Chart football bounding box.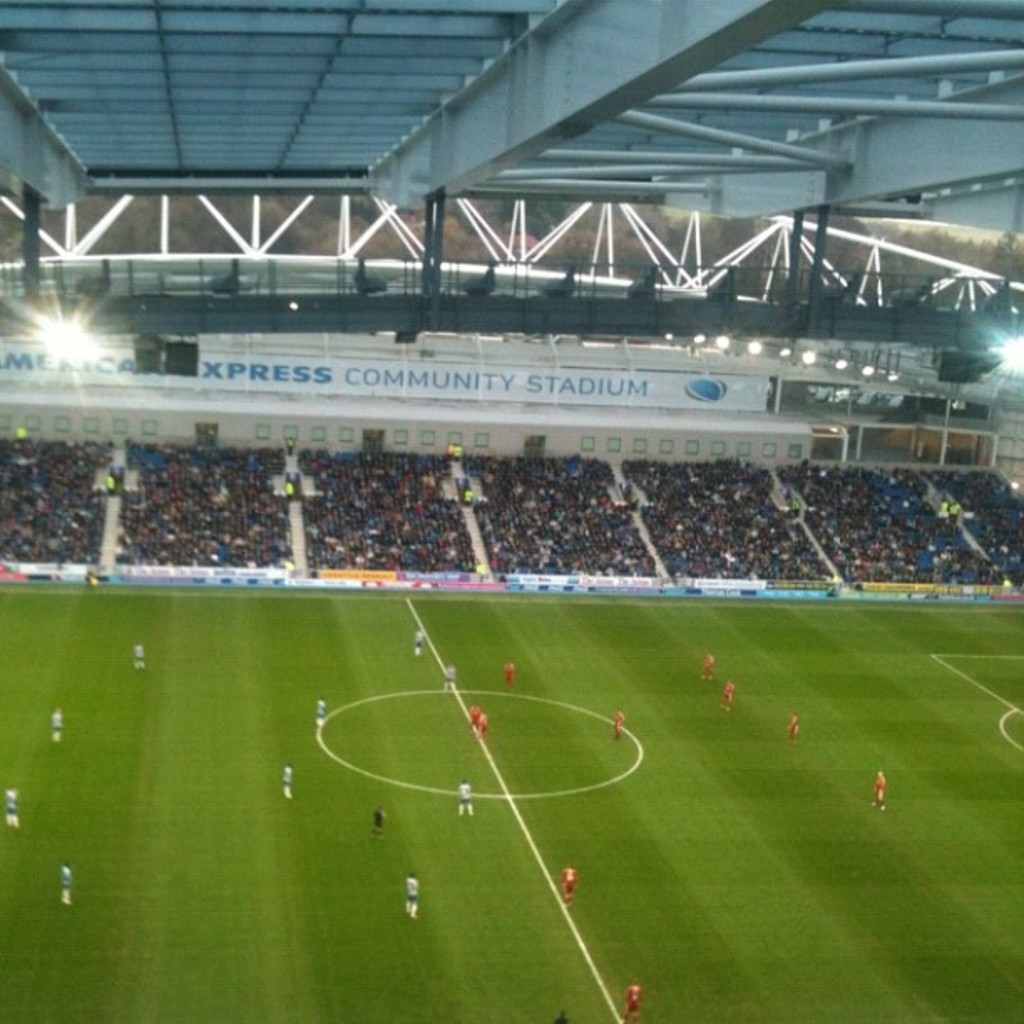
Charted: rect(678, 373, 731, 407).
